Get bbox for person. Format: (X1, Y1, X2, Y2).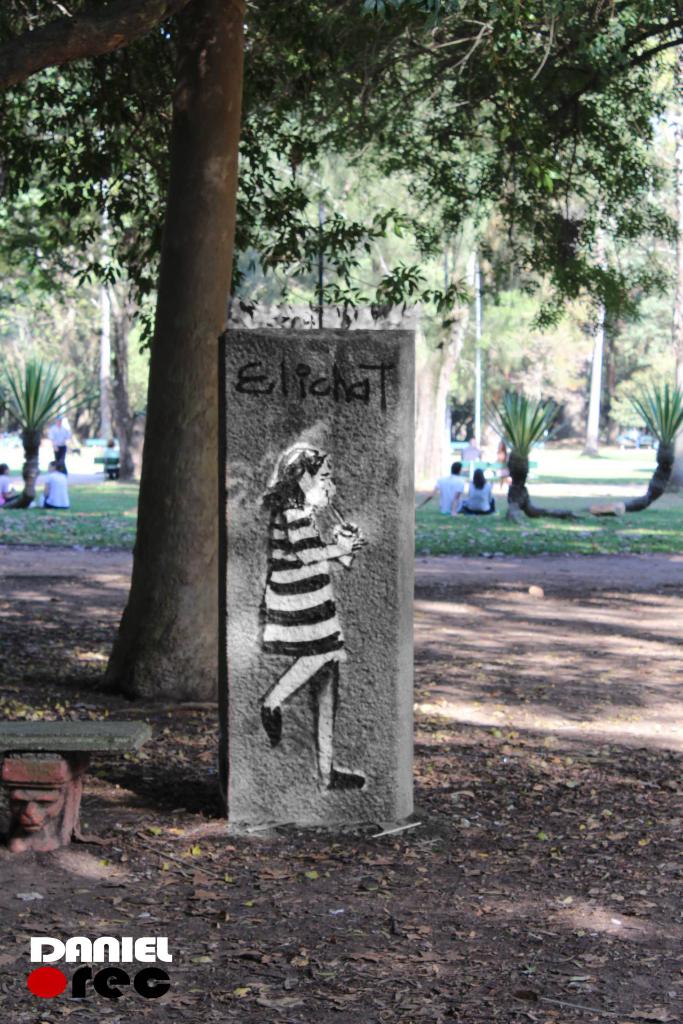
(0, 462, 29, 509).
